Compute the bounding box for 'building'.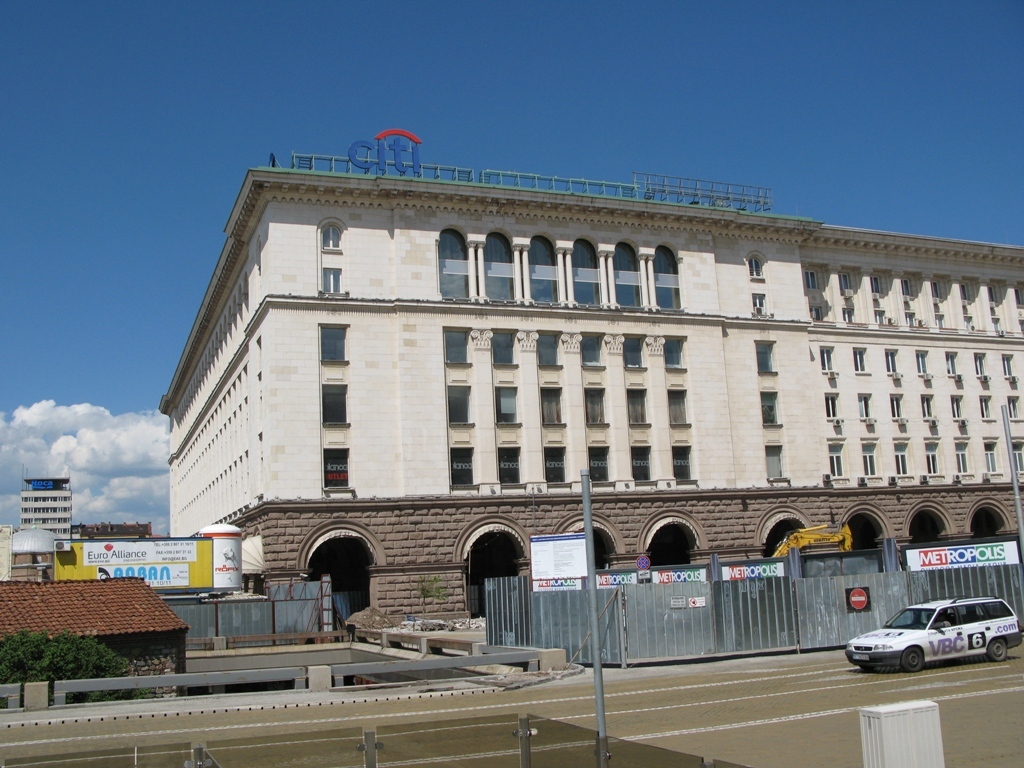
{"x1": 0, "y1": 520, "x2": 246, "y2": 590}.
